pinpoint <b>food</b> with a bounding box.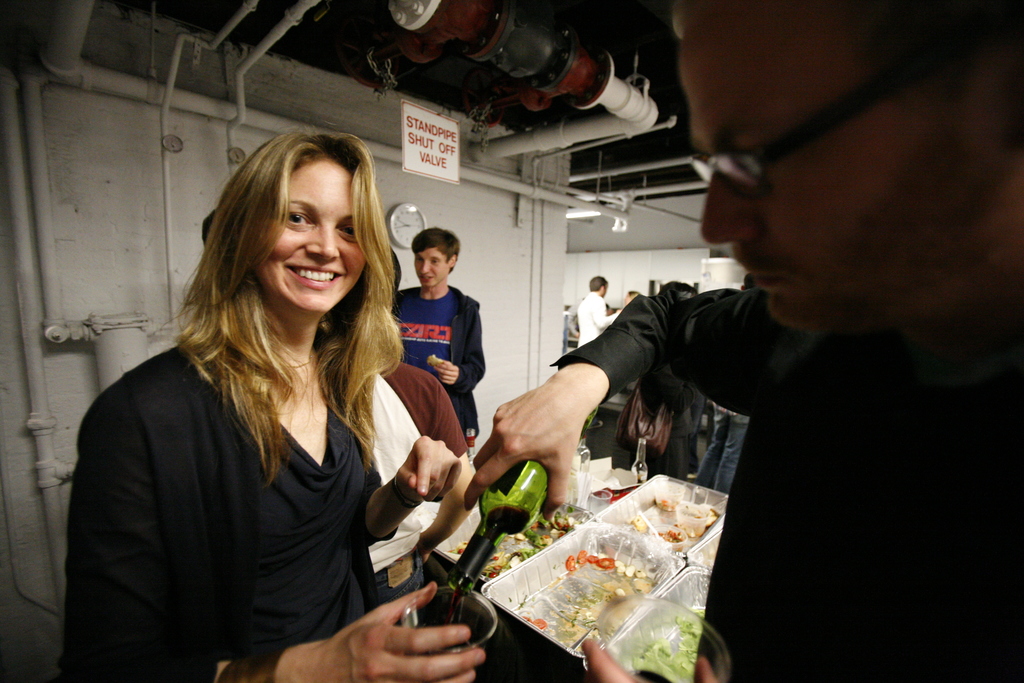
(x1=631, y1=621, x2=702, y2=682).
